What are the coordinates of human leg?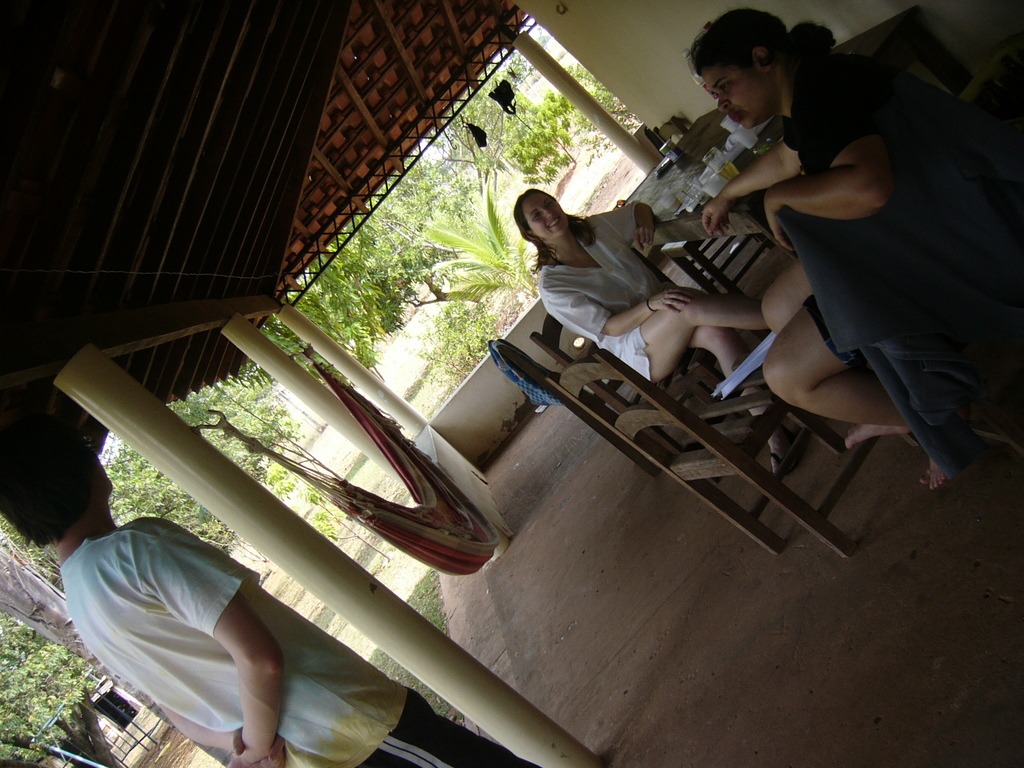
left=683, top=328, right=803, bottom=468.
